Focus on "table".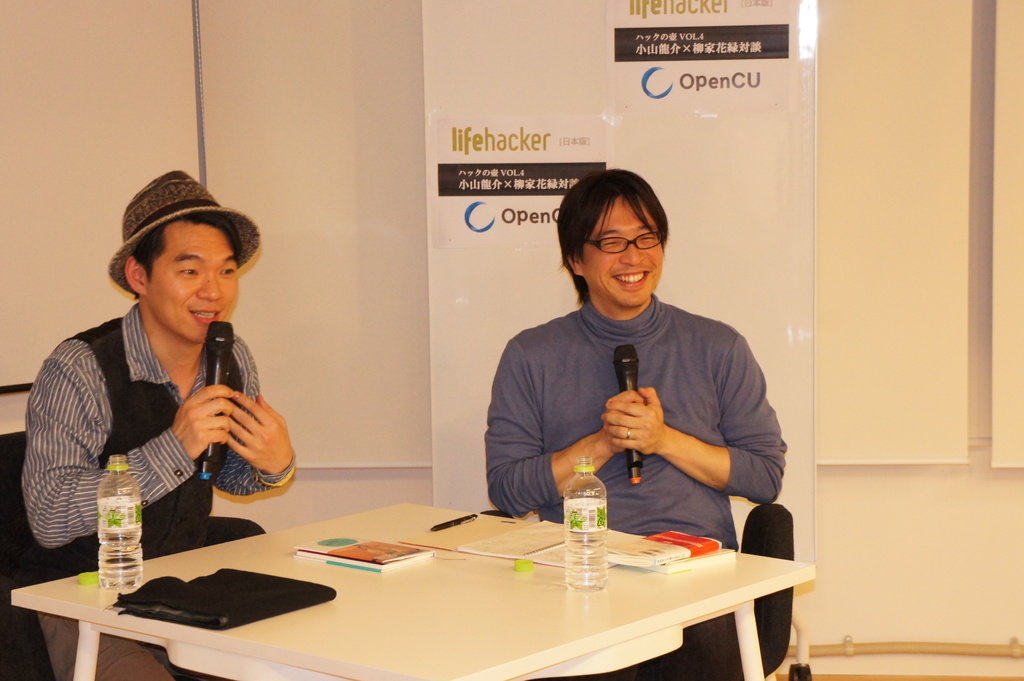
Focused at box=[9, 498, 812, 680].
